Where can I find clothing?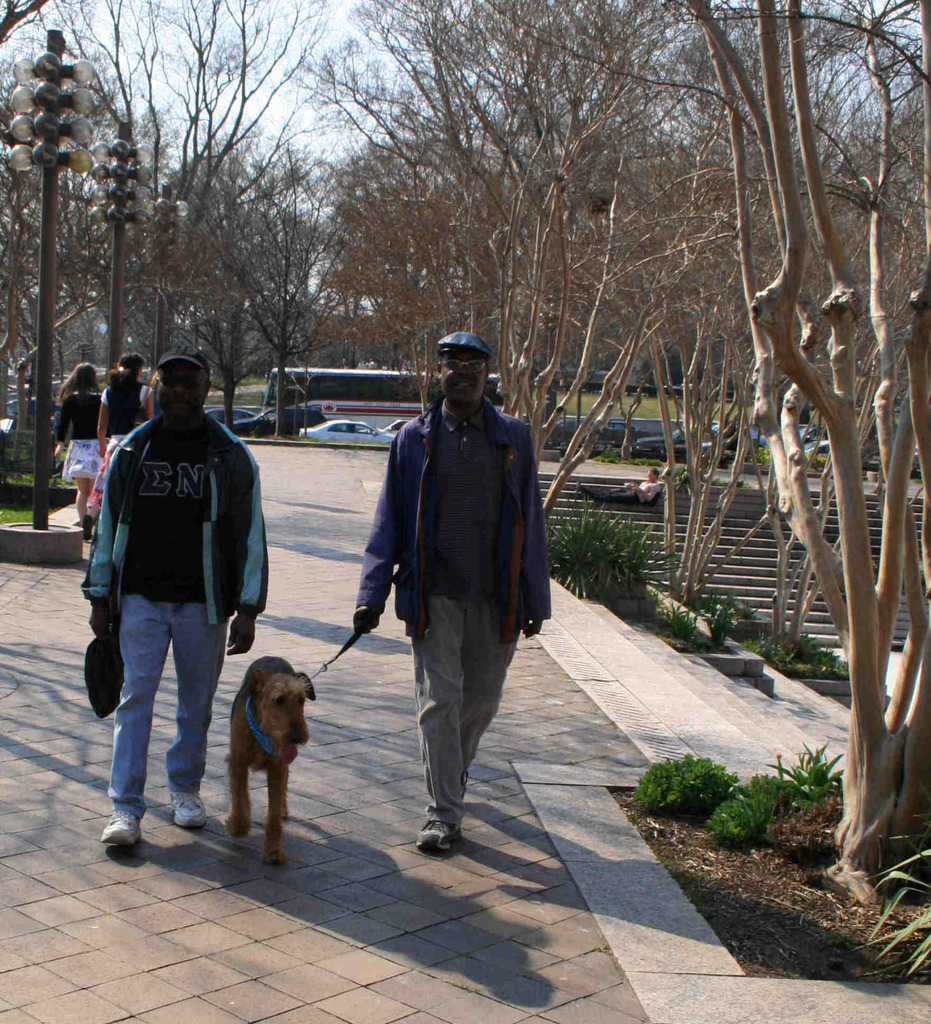
You can find it at select_region(52, 397, 111, 484).
